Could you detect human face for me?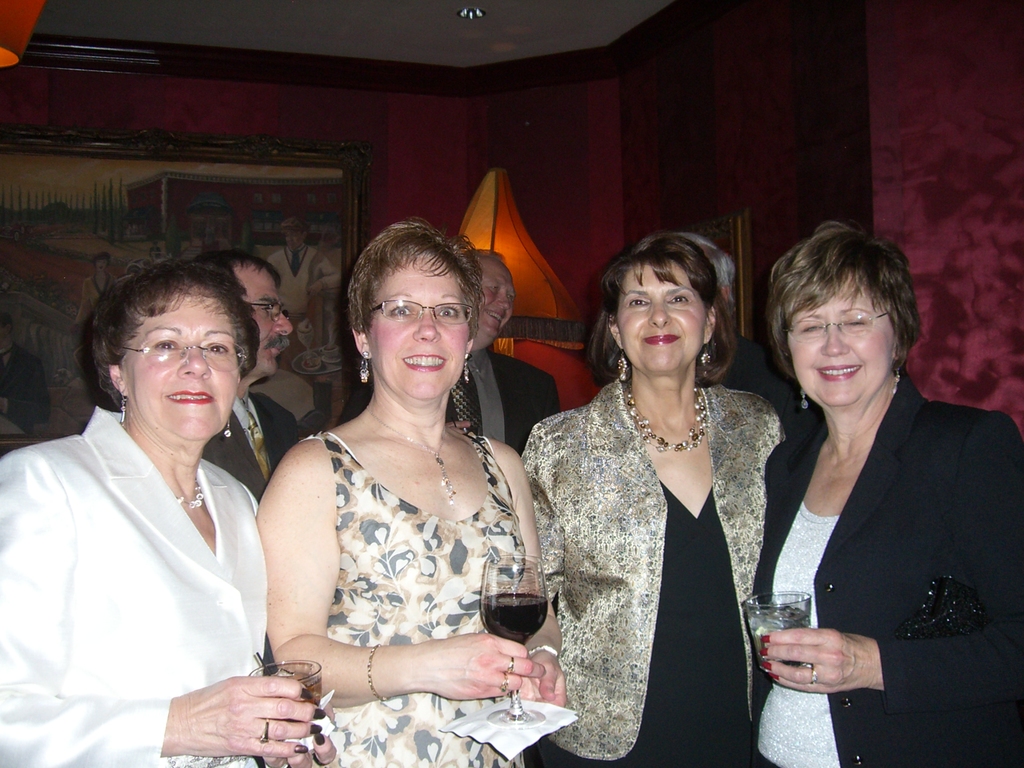
Detection result: pyautogui.locateOnScreen(477, 262, 517, 337).
